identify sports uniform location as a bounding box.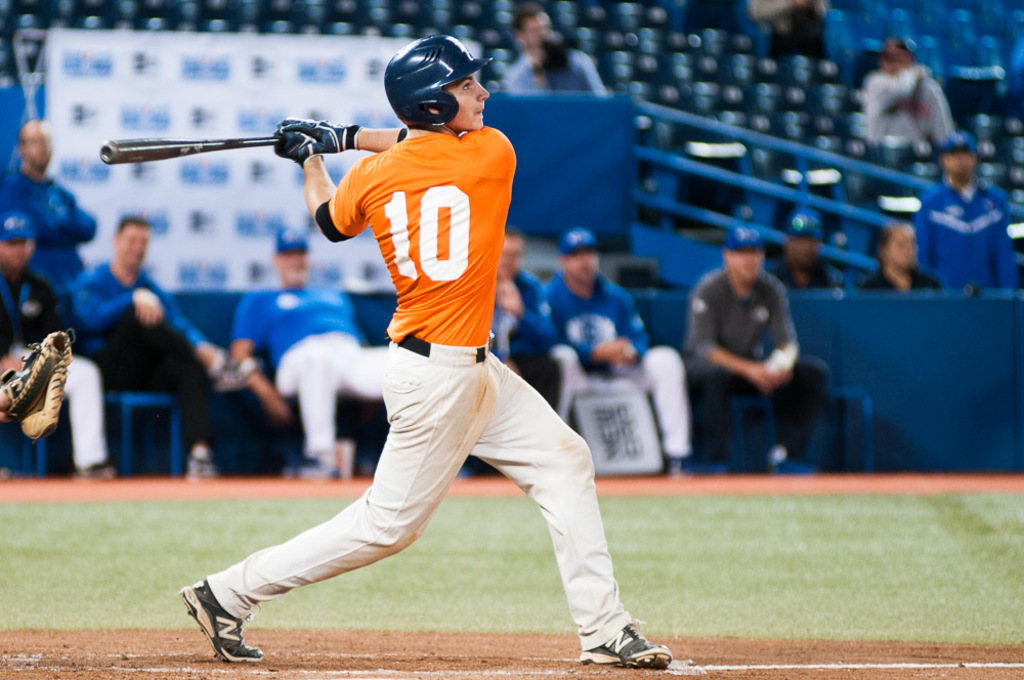
{"x1": 694, "y1": 260, "x2": 829, "y2": 462}.
